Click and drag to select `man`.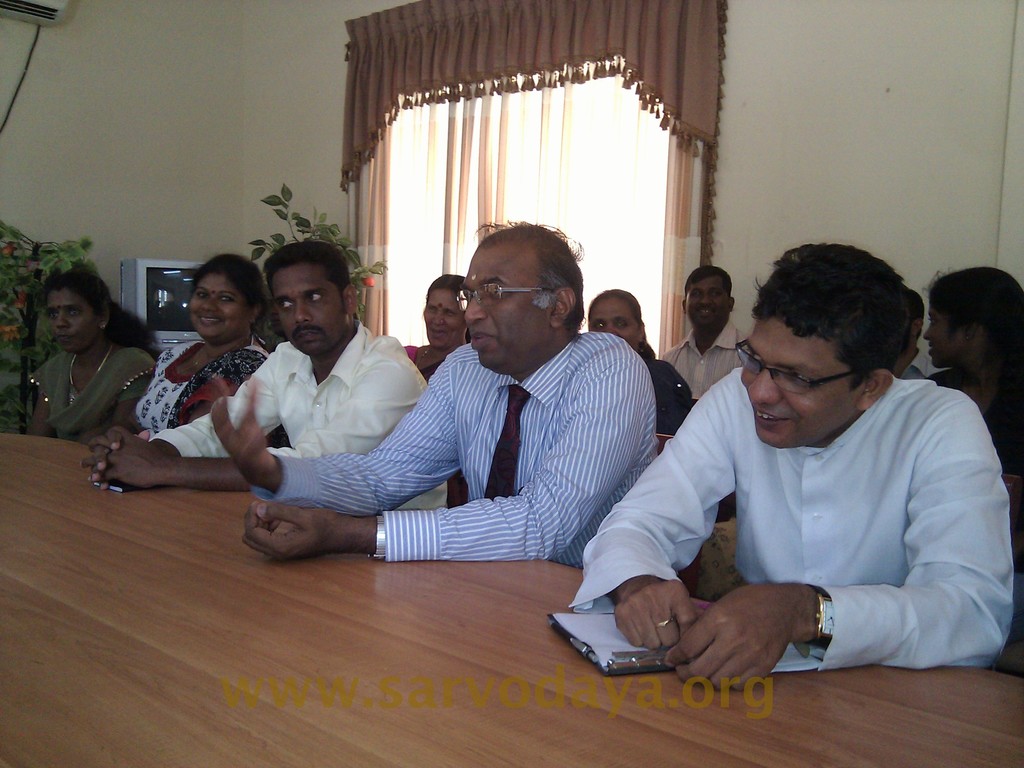
Selection: <bbox>570, 244, 1015, 691</bbox>.
